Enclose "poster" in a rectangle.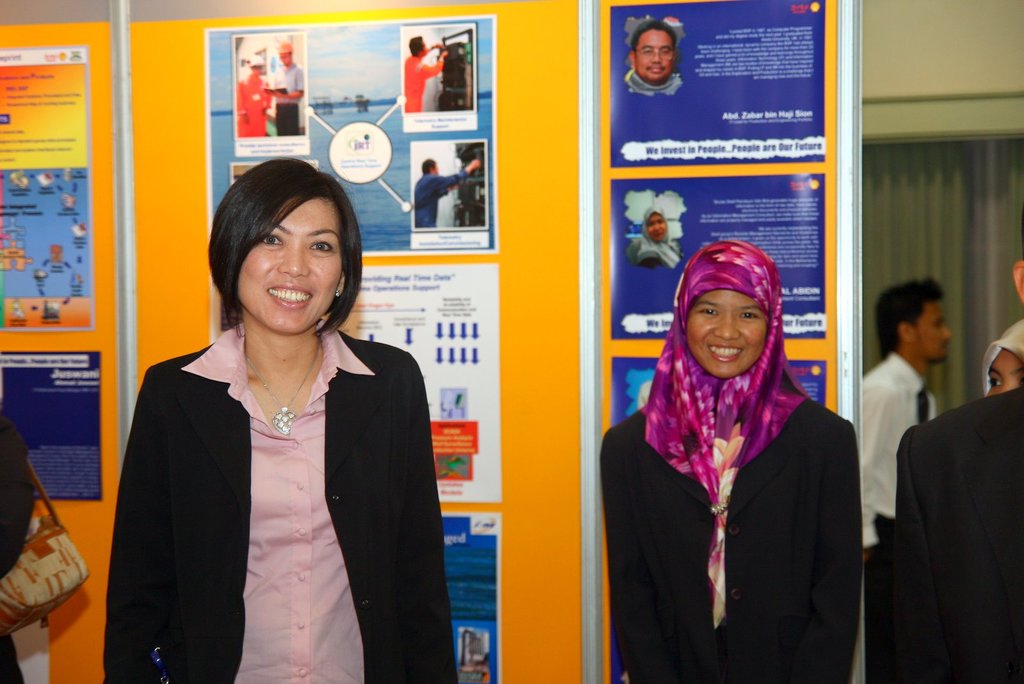
box=[1, 350, 104, 500].
